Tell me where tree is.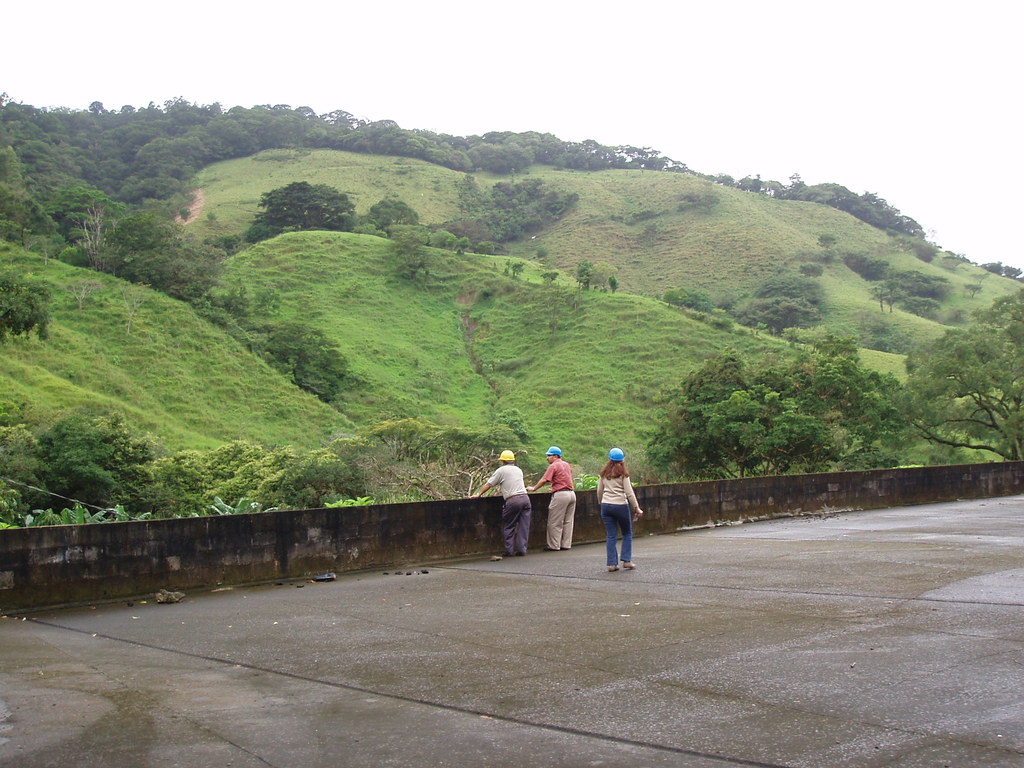
tree is at left=610, top=278, right=616, bottom=297.
